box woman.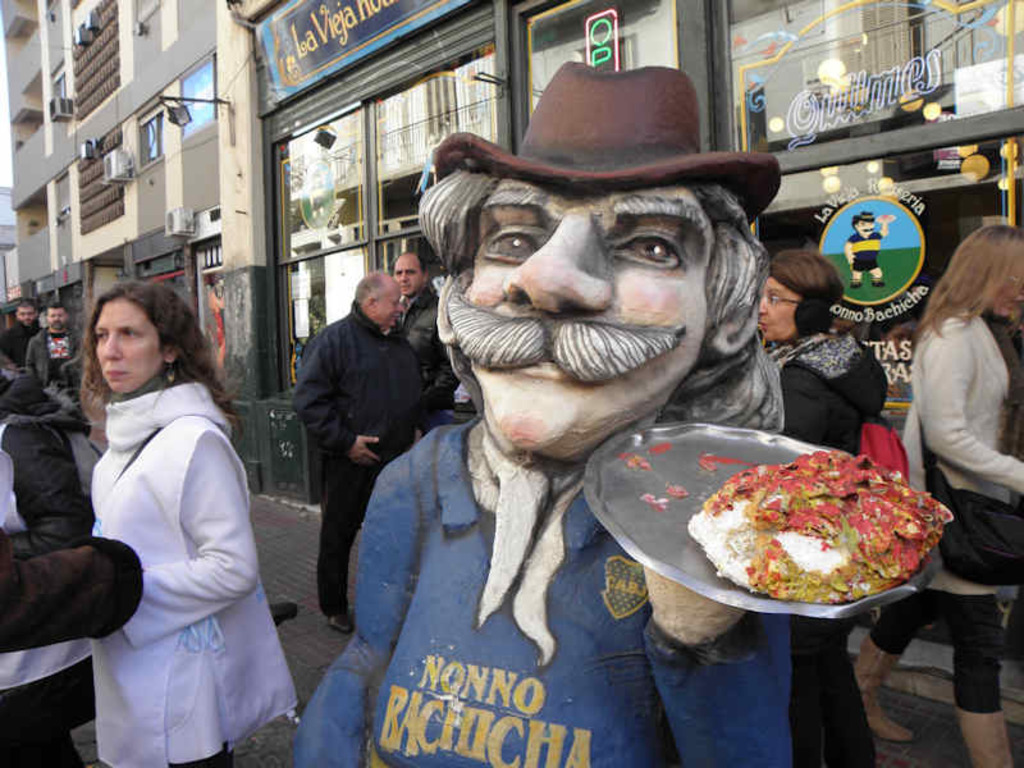
<box>44,260,288,764</box>.
